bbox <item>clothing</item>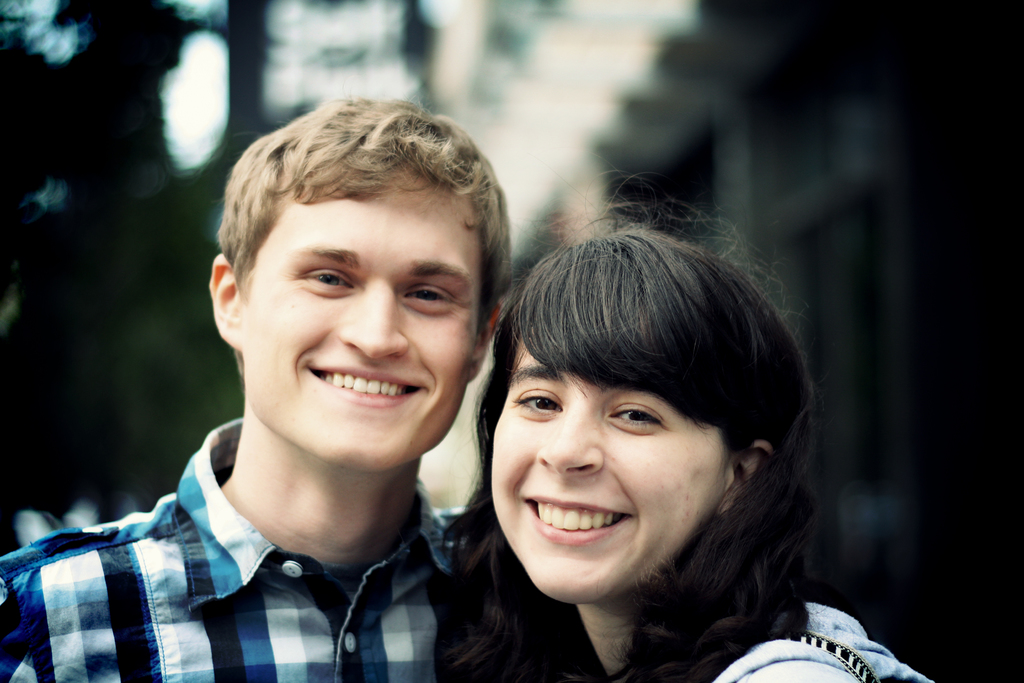
<box>708,596,938,682</box>
